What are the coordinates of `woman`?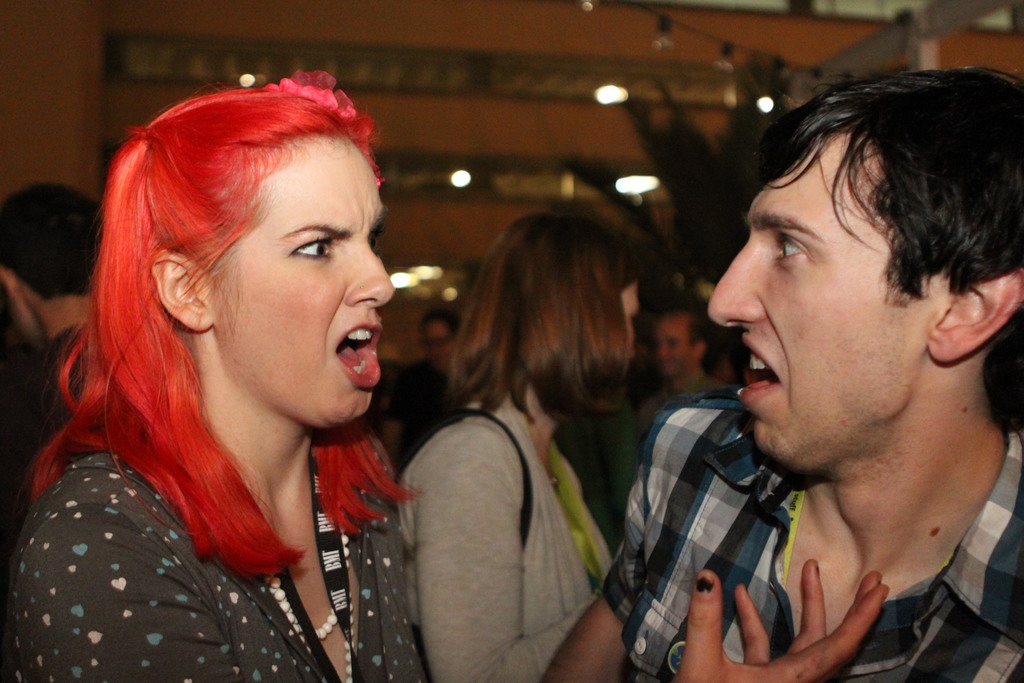
[3,69,888,682].
